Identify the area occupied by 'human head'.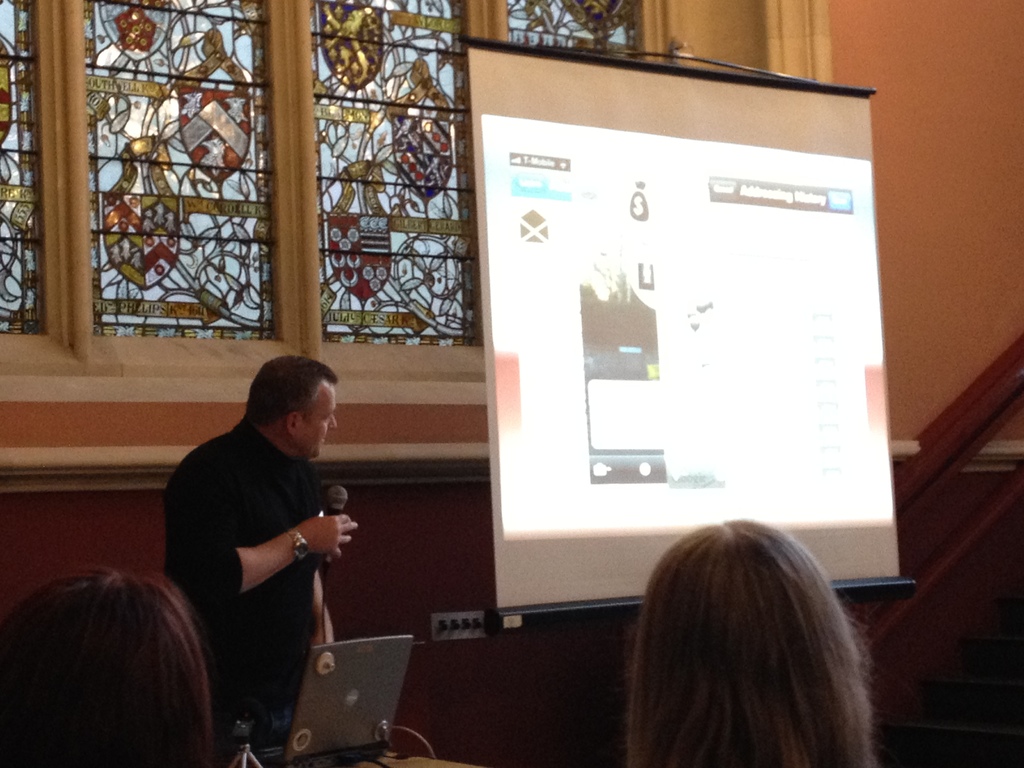
Area: [x1=0, y1=570, x2=210, y2=765].
